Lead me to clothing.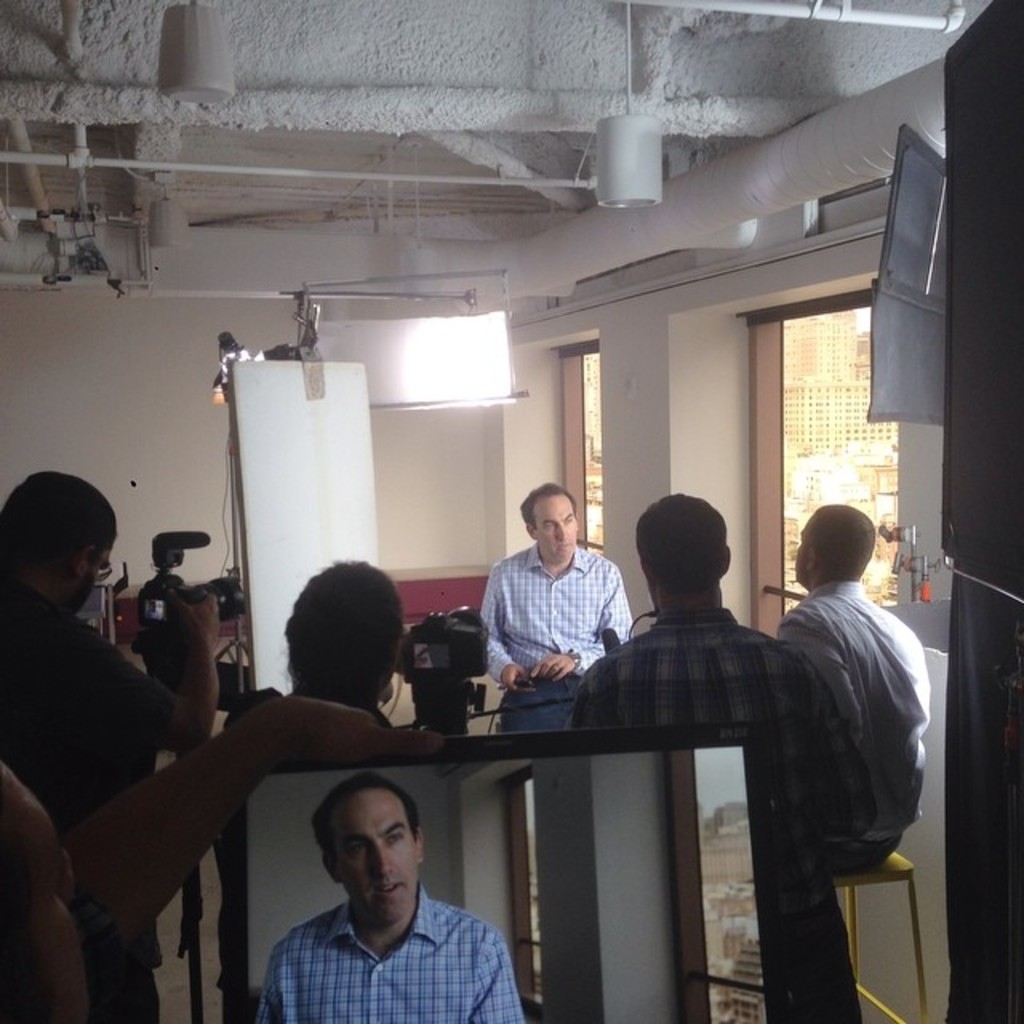
Lead to (left=766, top=579, right=938, bottom=883).
